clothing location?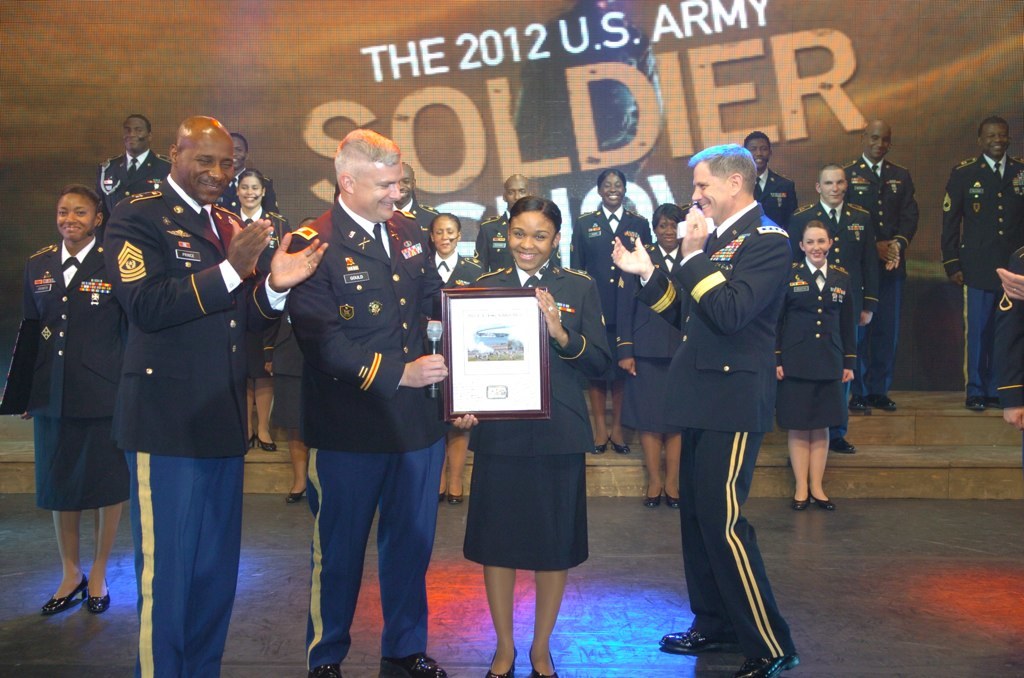
left=296, top=188, right=446, bottom=675
